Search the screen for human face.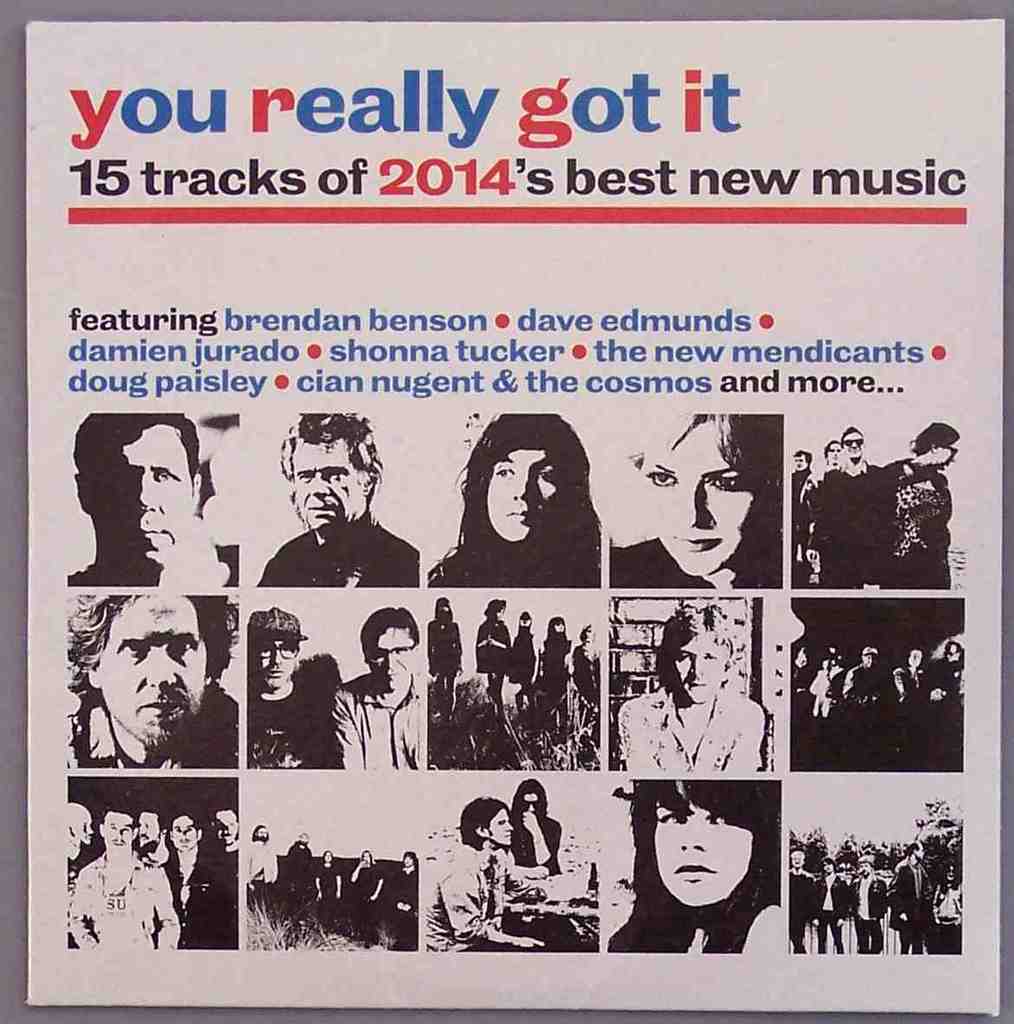
Found at region(646, 421, 751, 576).
